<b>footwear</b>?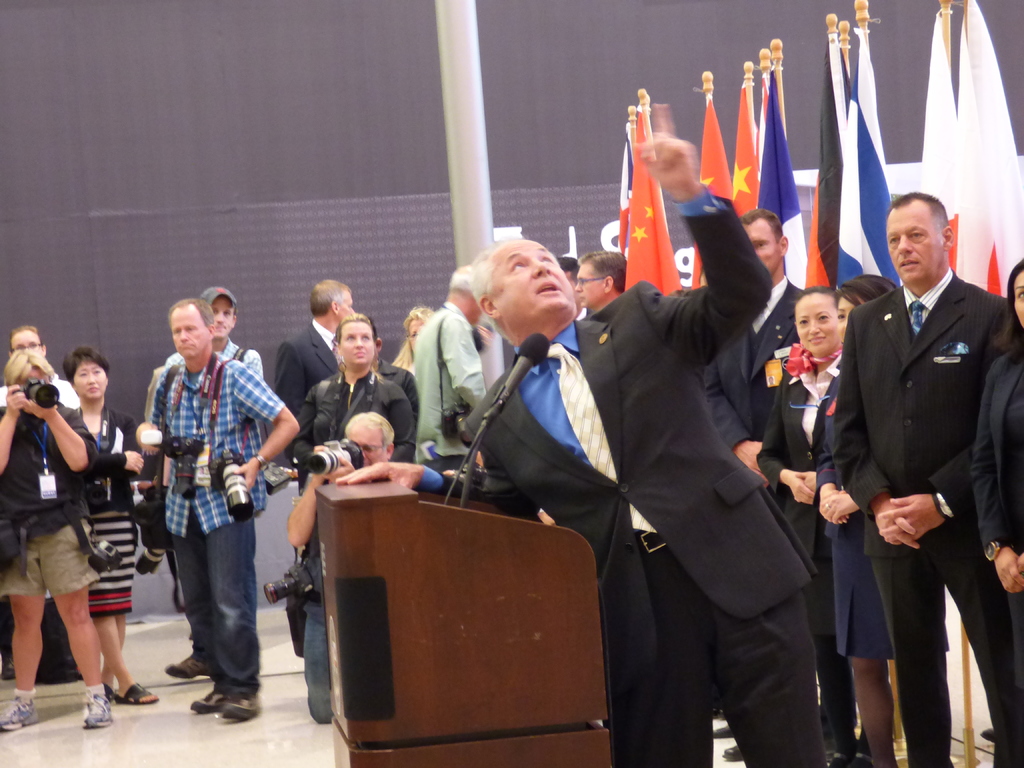
(262, 582, 286, 605)
